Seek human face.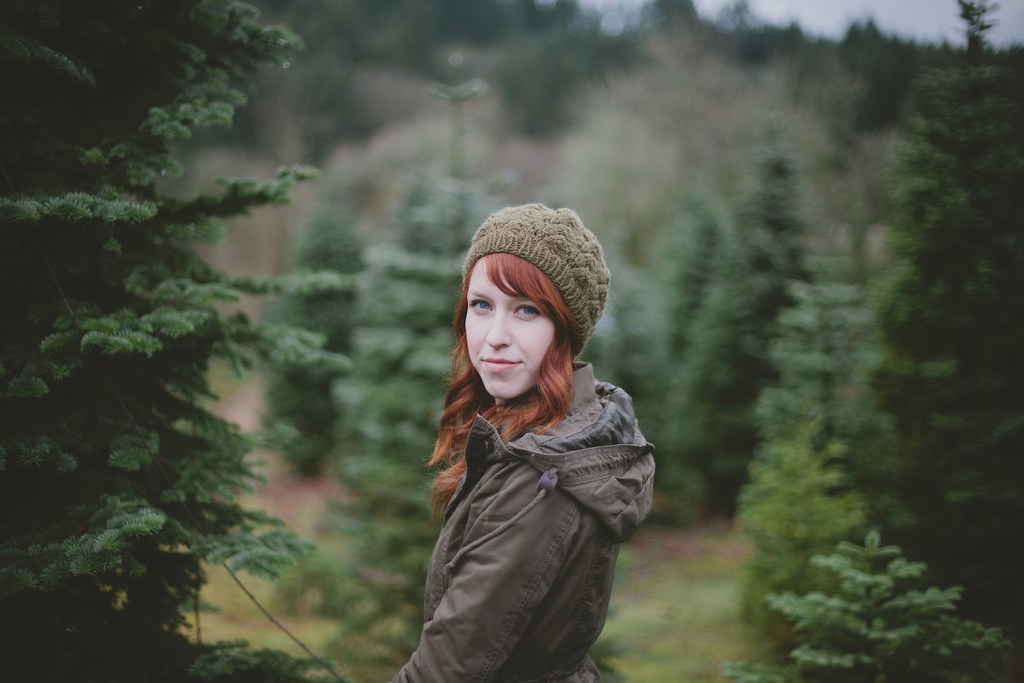
crop(464, 262, 559, 398).
